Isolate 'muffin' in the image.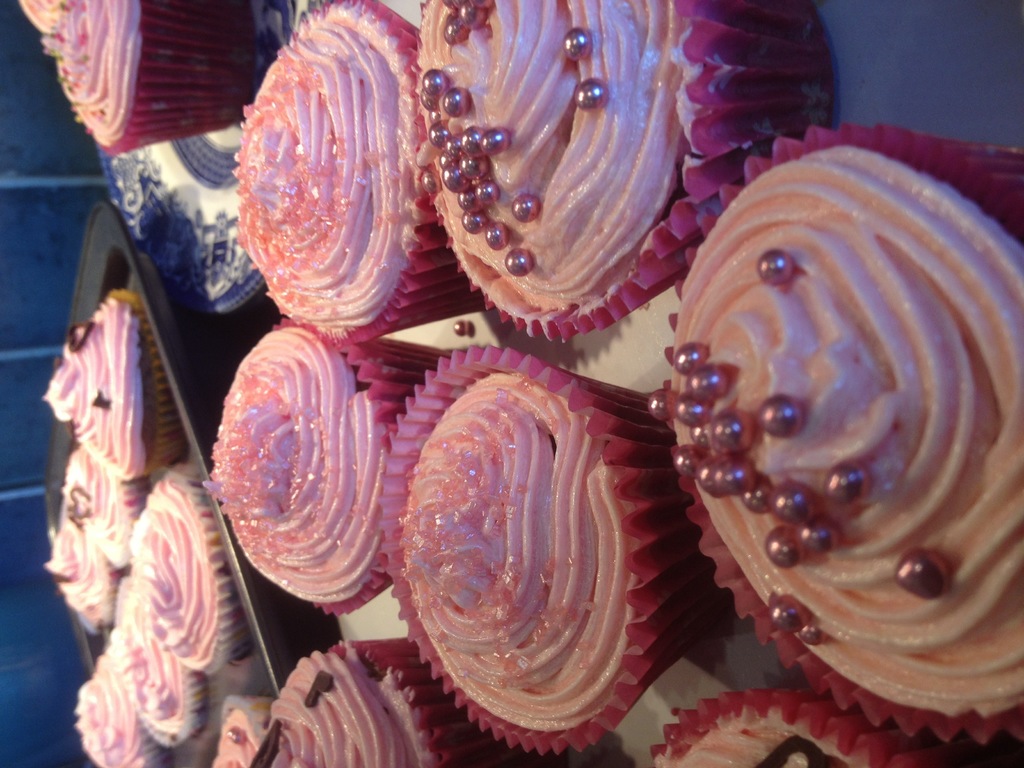
Isolated region: bbox=[12, 0, 257, 156].
